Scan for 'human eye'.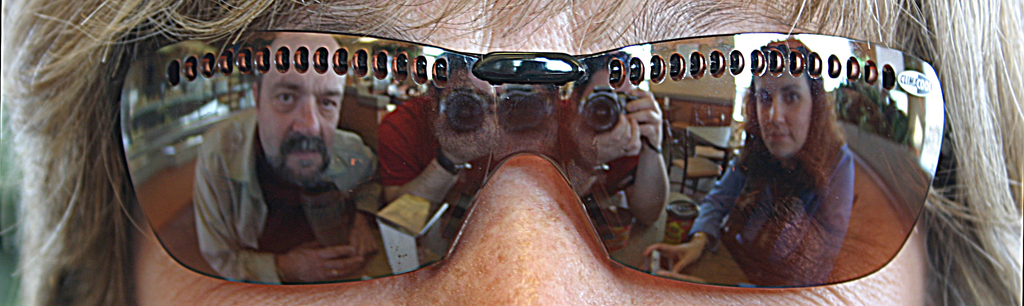
Scan result: detection(275, 86, 298, 111).
